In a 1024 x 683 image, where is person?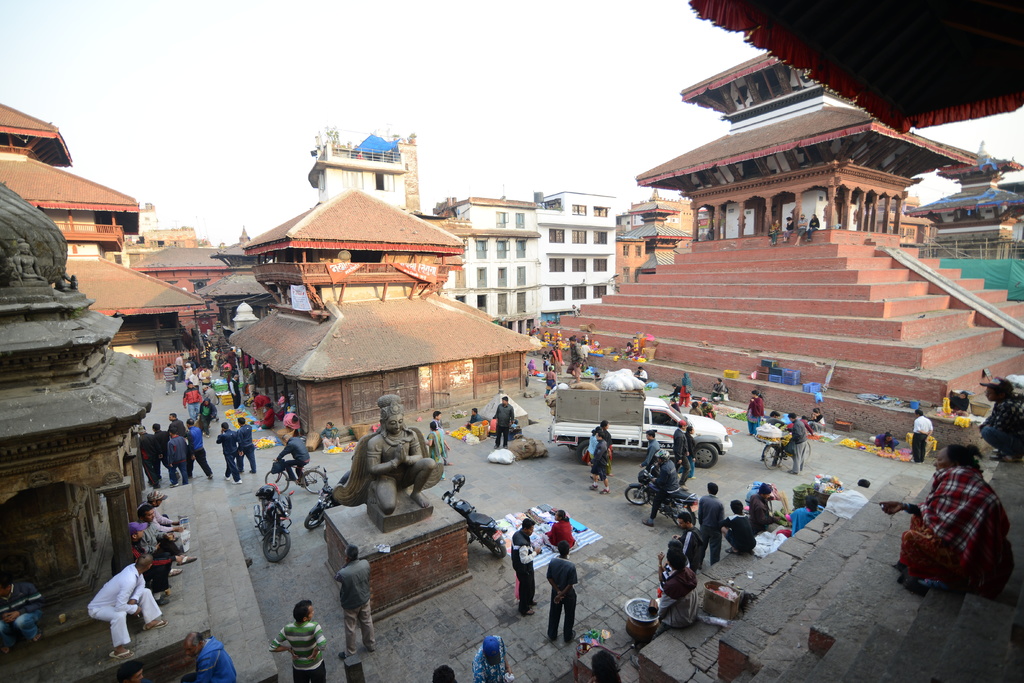
[left=147, top=409, right=219, bottom=486].
